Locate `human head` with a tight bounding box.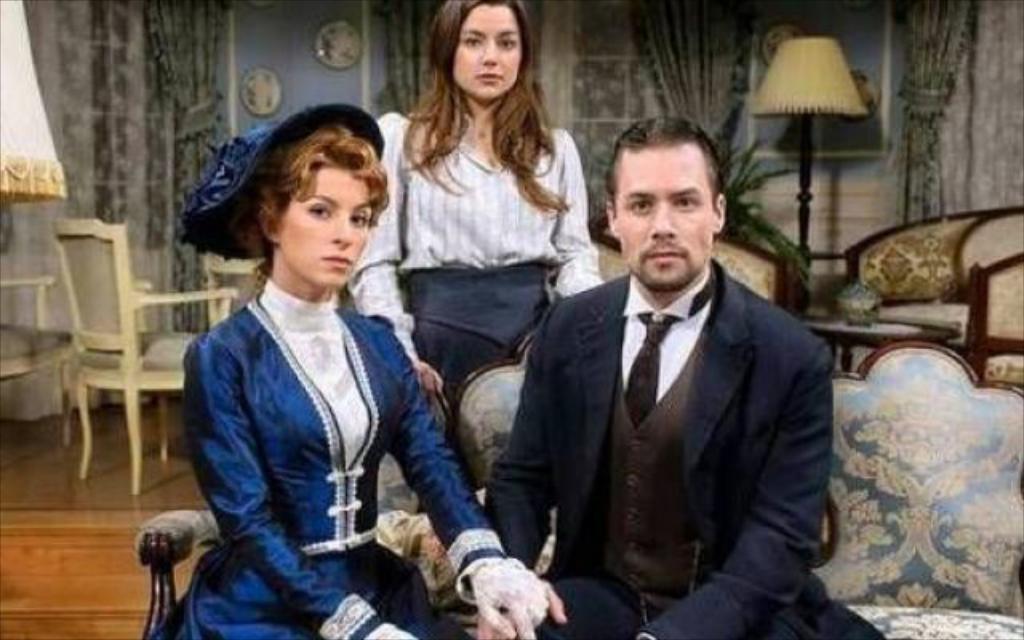
429, 0, 531, 106.
